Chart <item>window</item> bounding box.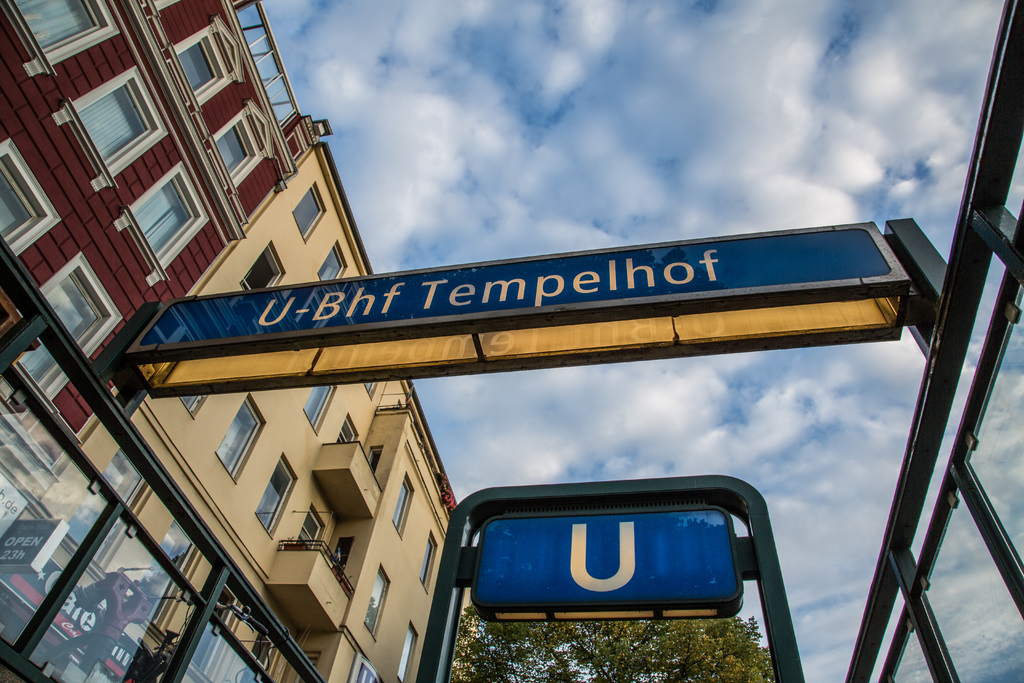
Charted: box=[123, 516, 202, 632].
